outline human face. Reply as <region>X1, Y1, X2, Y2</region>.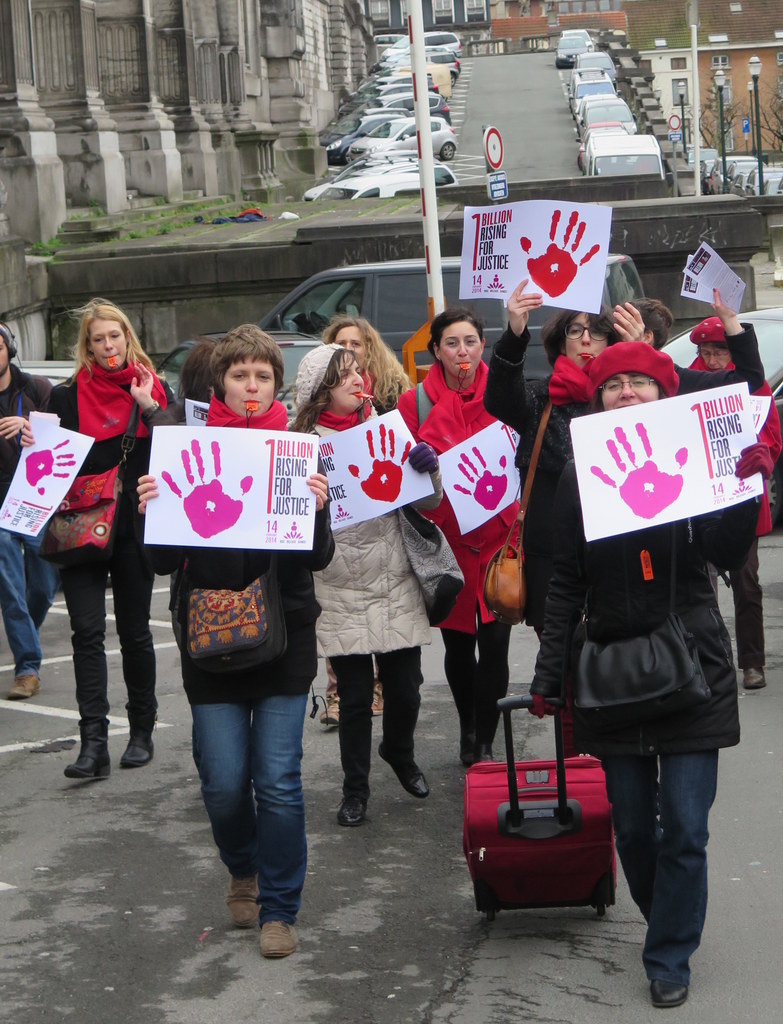
<region>697, 340, 739, 372</region>.
